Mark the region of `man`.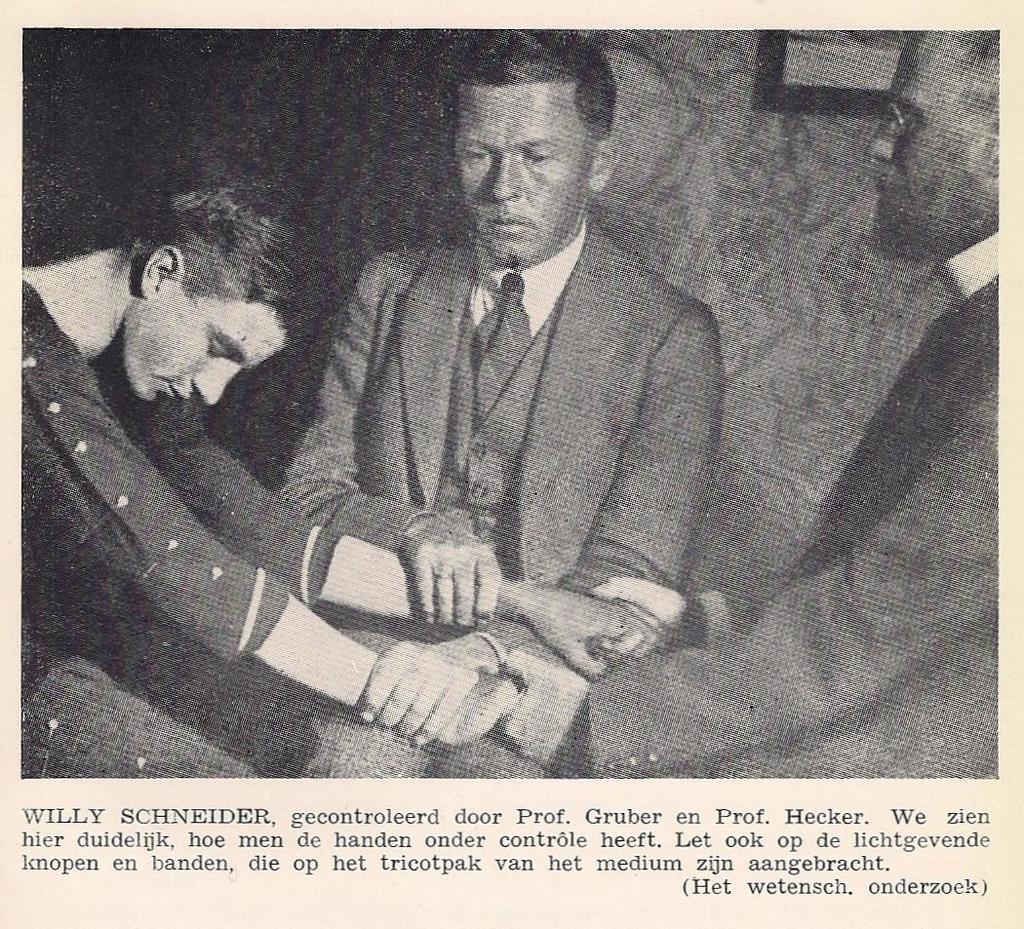
Region: (x1=506, y1=31, x2=999, y2=780).
